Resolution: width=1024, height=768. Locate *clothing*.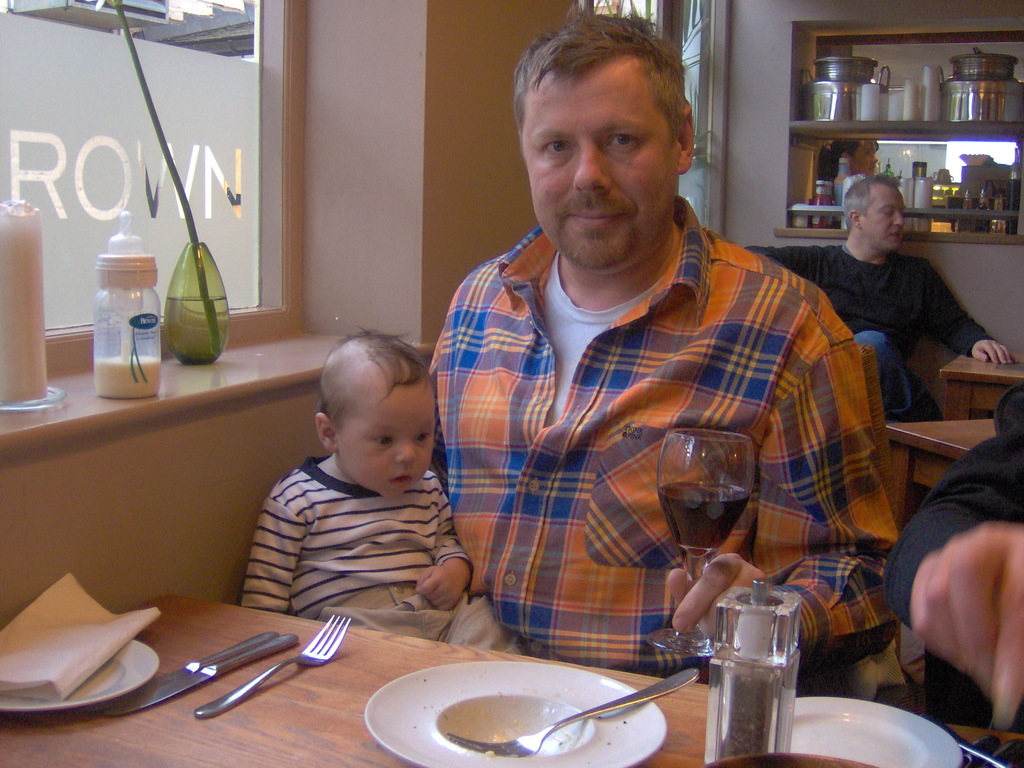
BBox(748, 243, 997, 424).
